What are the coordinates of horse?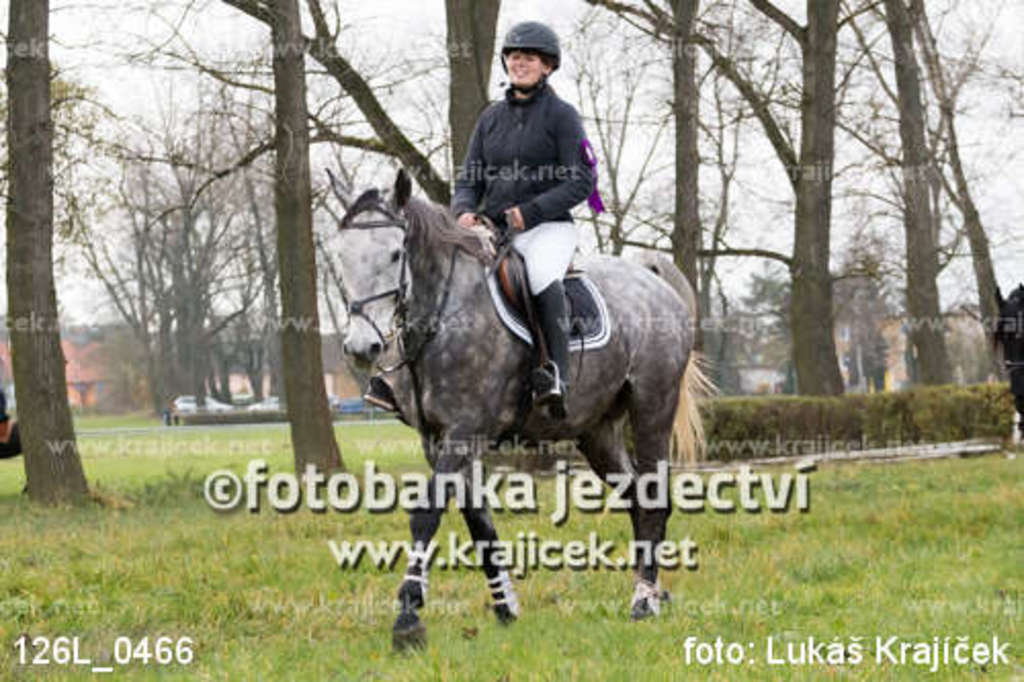
bbox=(324, 162, 725, 653).
